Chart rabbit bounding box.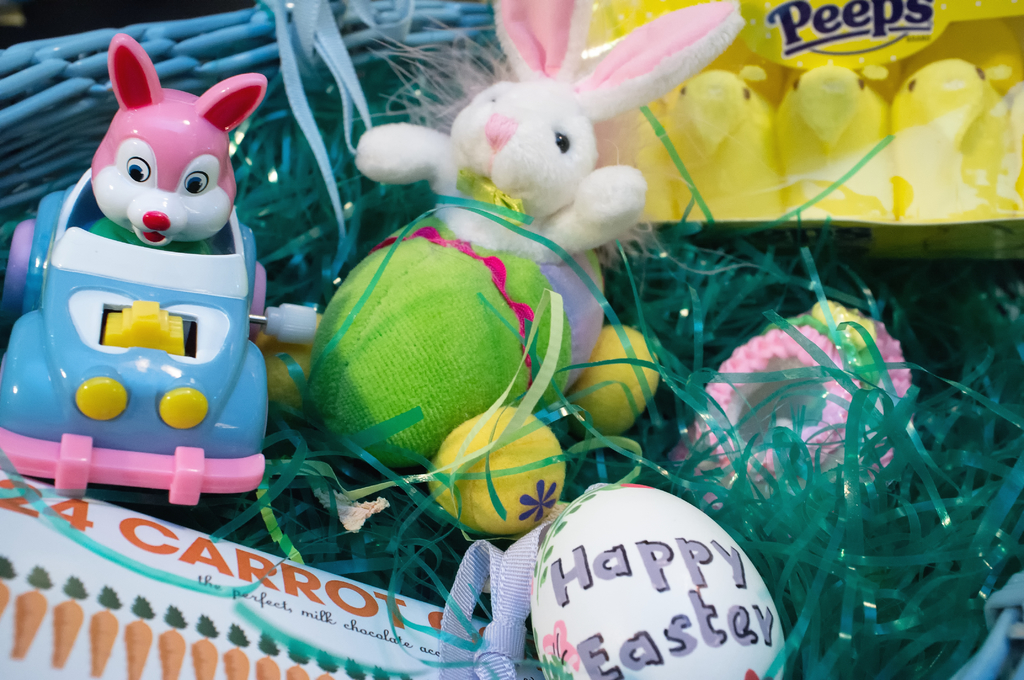
Charted: left=633, top=61, right=782, bottom=225.
